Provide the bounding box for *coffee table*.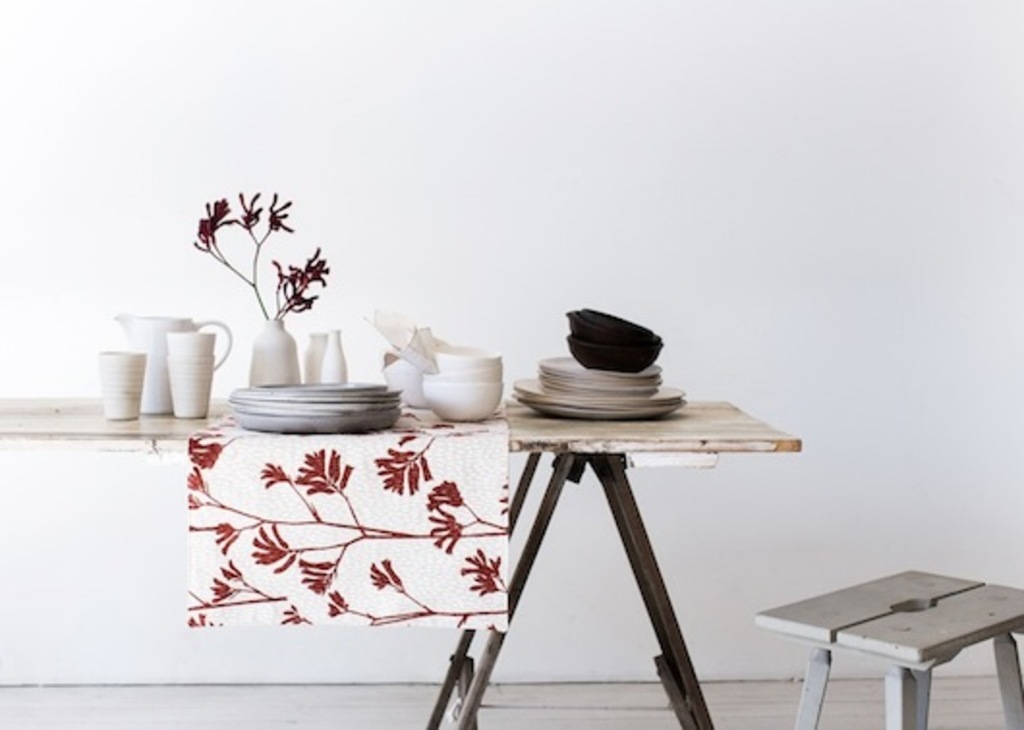
334/346/839/718.
